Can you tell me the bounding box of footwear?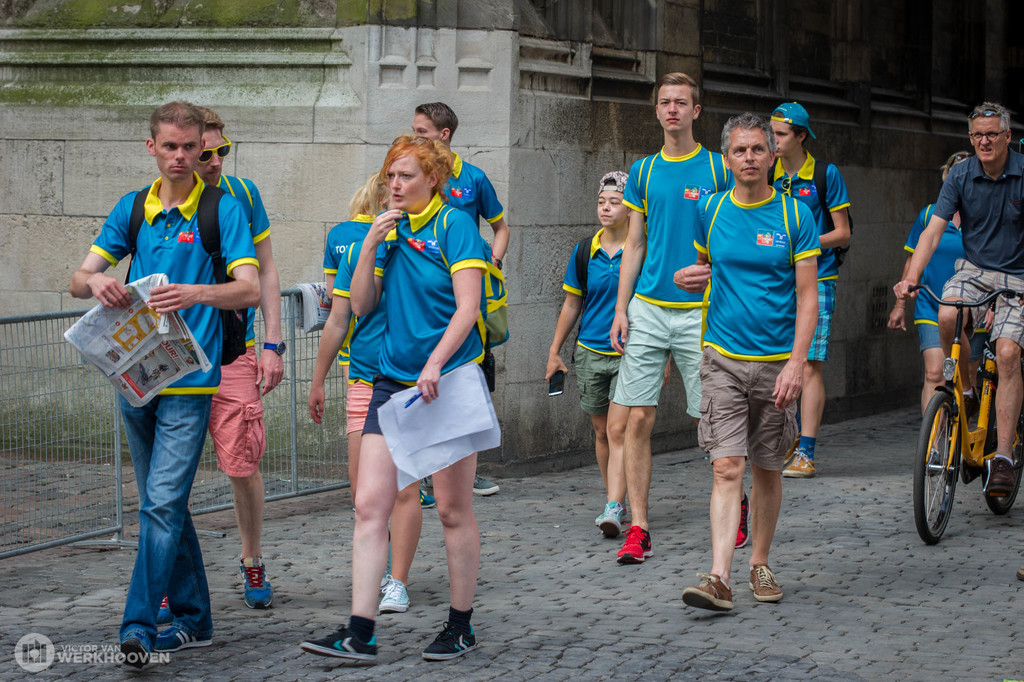
<bbox>420, 486, 437, 510</bbox>.
